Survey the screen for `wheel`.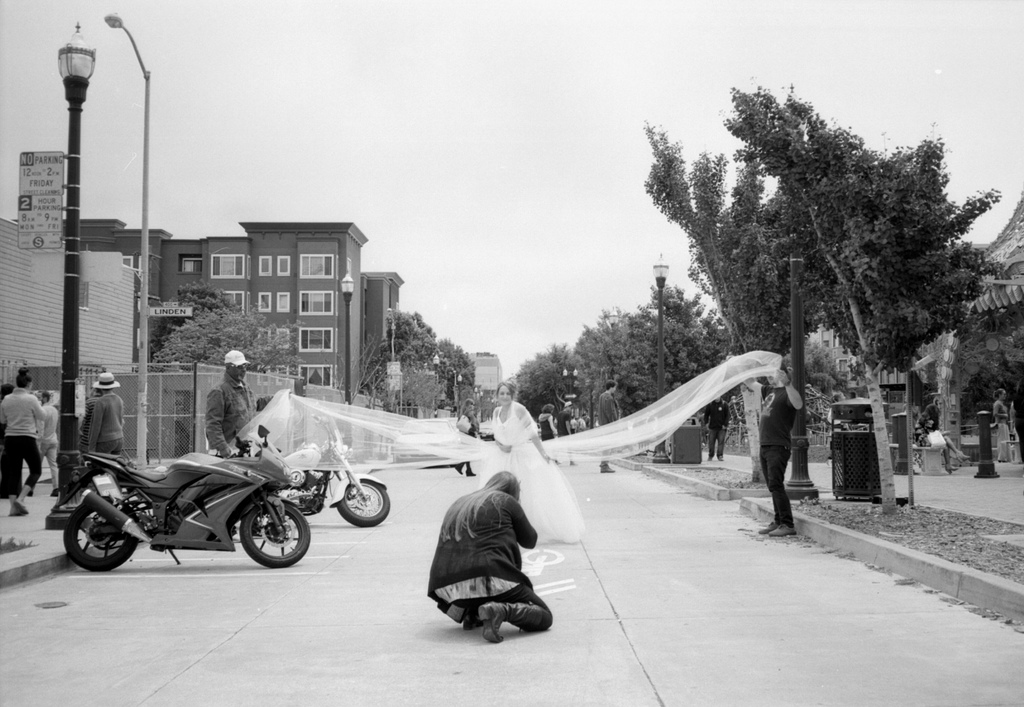
Survey found: select_region(227, 504, 292, 574).
